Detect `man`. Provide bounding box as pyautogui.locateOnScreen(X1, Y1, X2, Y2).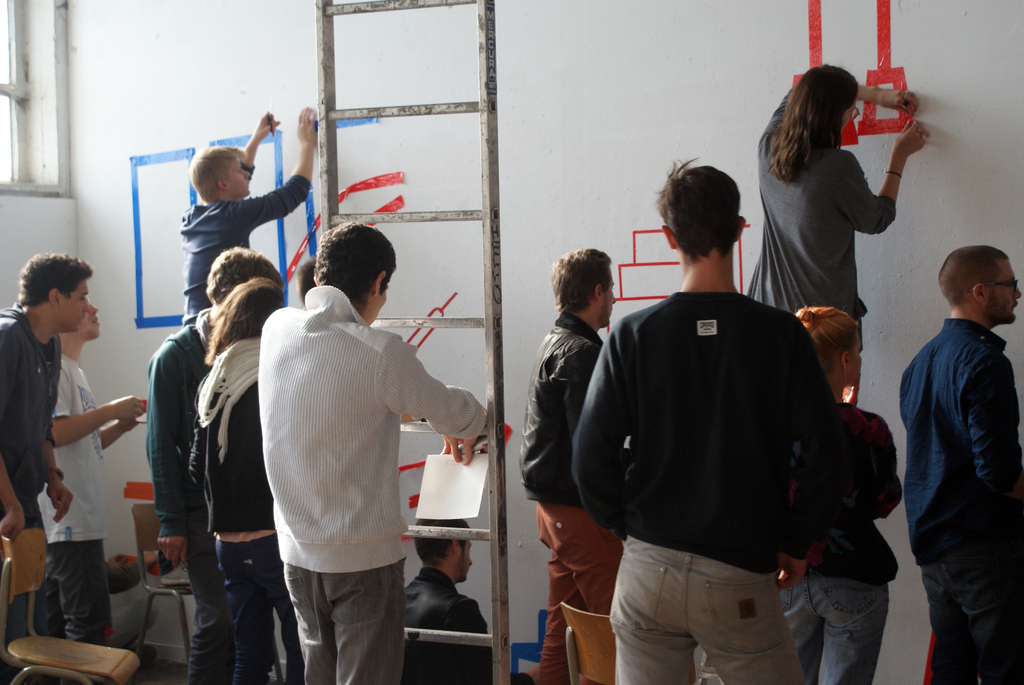
pyautogui.locateOnScreen(0, 246, 88, 541).
